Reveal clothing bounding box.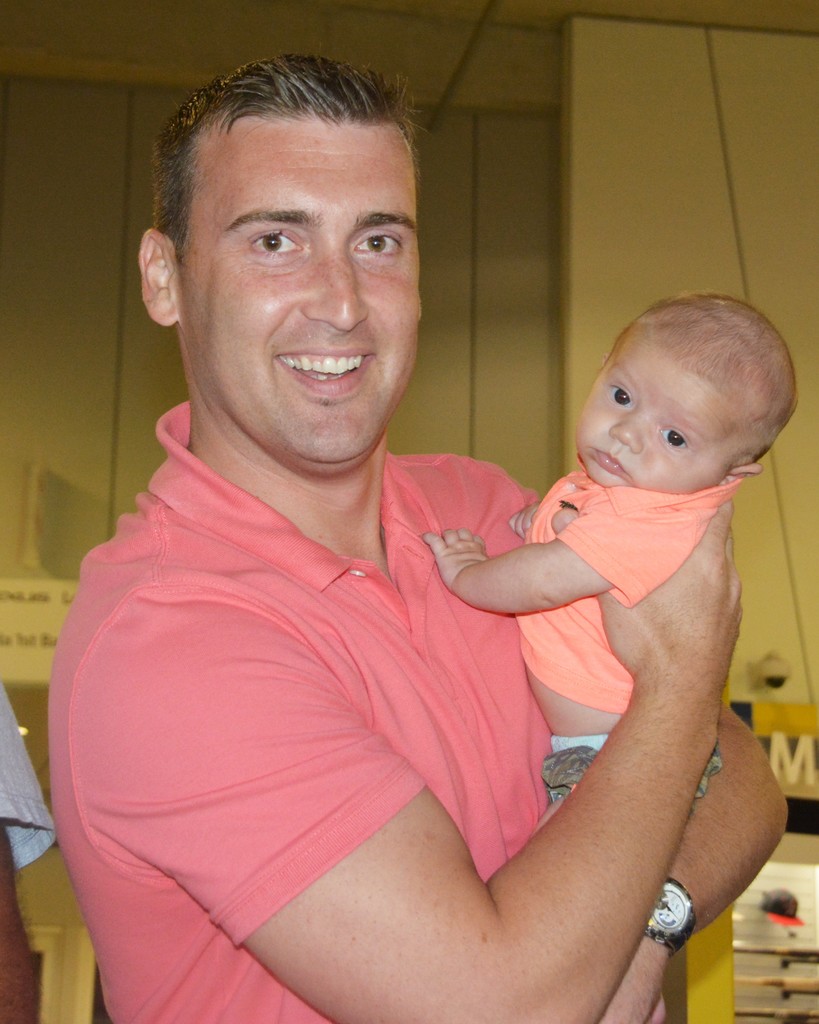
Revealed: BBox(513, 465, 735, 817).
